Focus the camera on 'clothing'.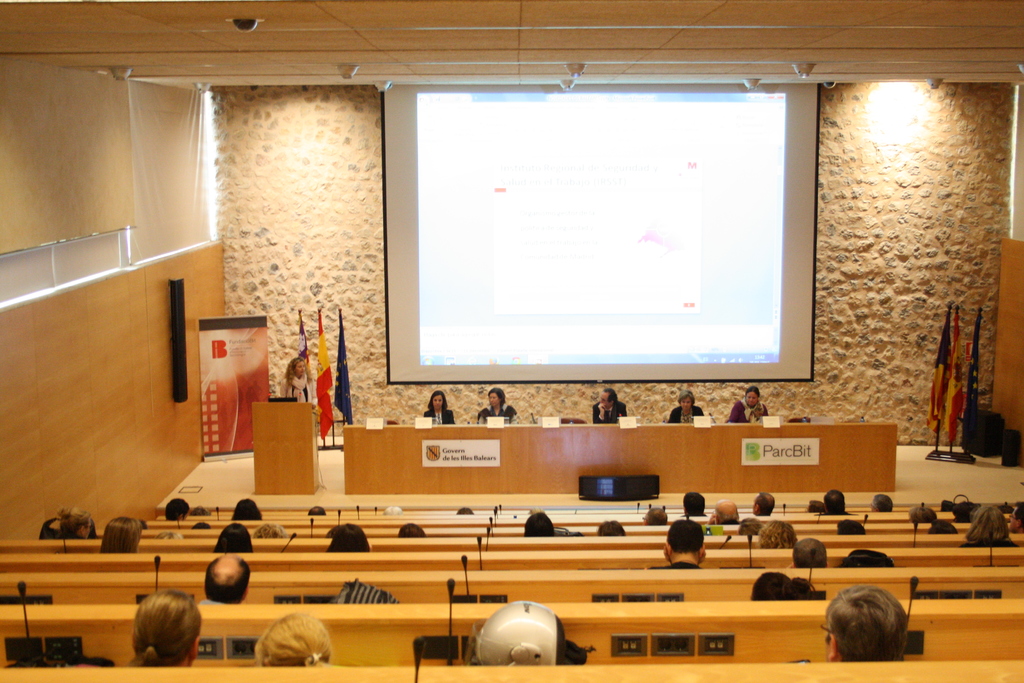
Focus region: (x1=959, y1=537, x2=1012, y2=548).
